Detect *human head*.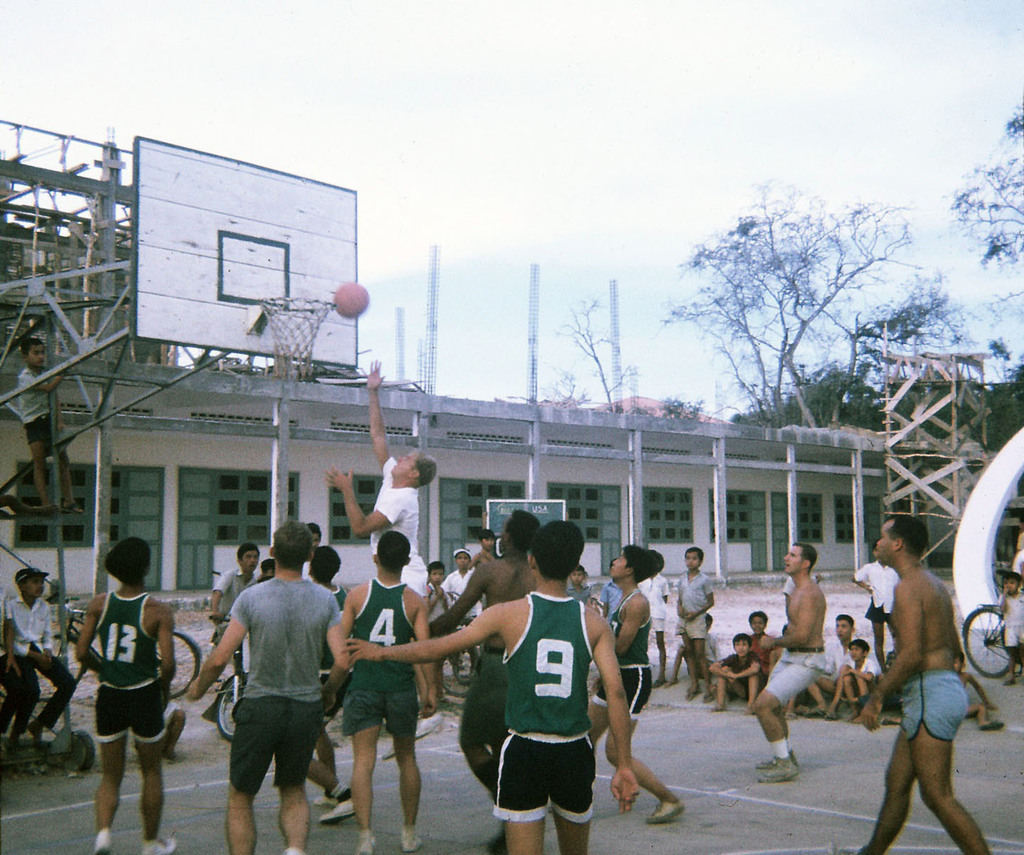
Detected at {"left": 101, "top": 535, "right": 152, "bottom": 588}.
